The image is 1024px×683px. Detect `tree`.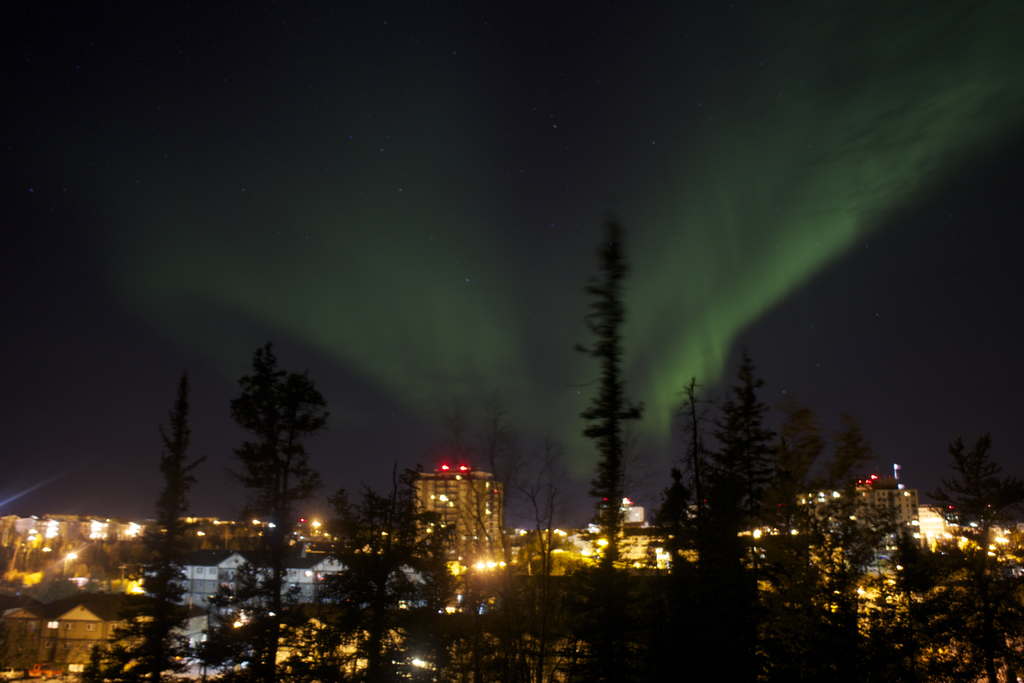
Detection: (221, 337, 331, 539).
